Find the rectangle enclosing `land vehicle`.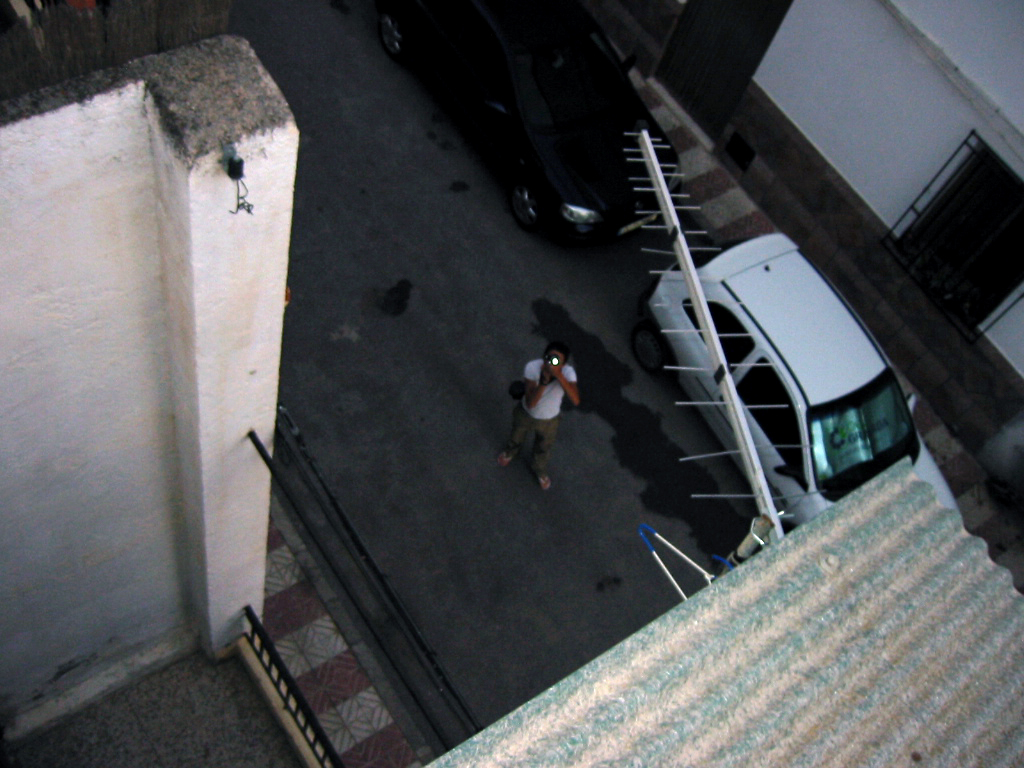
[x1=370, y1=0, x2=684, y2=262].
